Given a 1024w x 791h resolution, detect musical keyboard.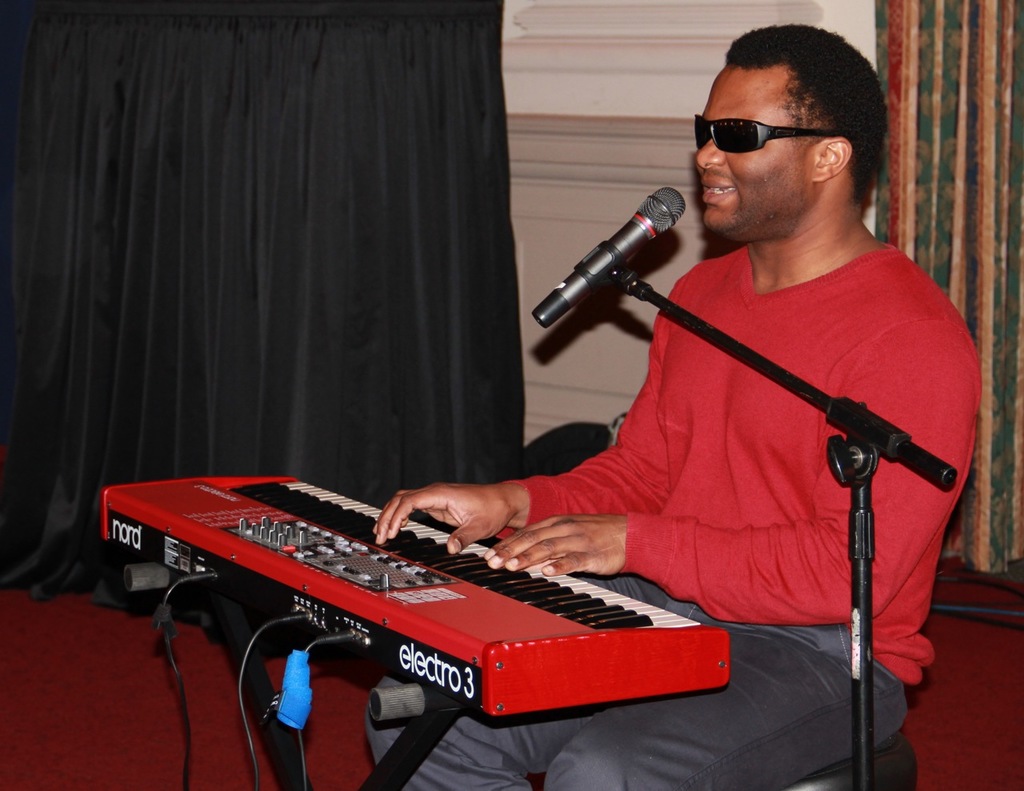
BBox(95, 462, 739, 725).
